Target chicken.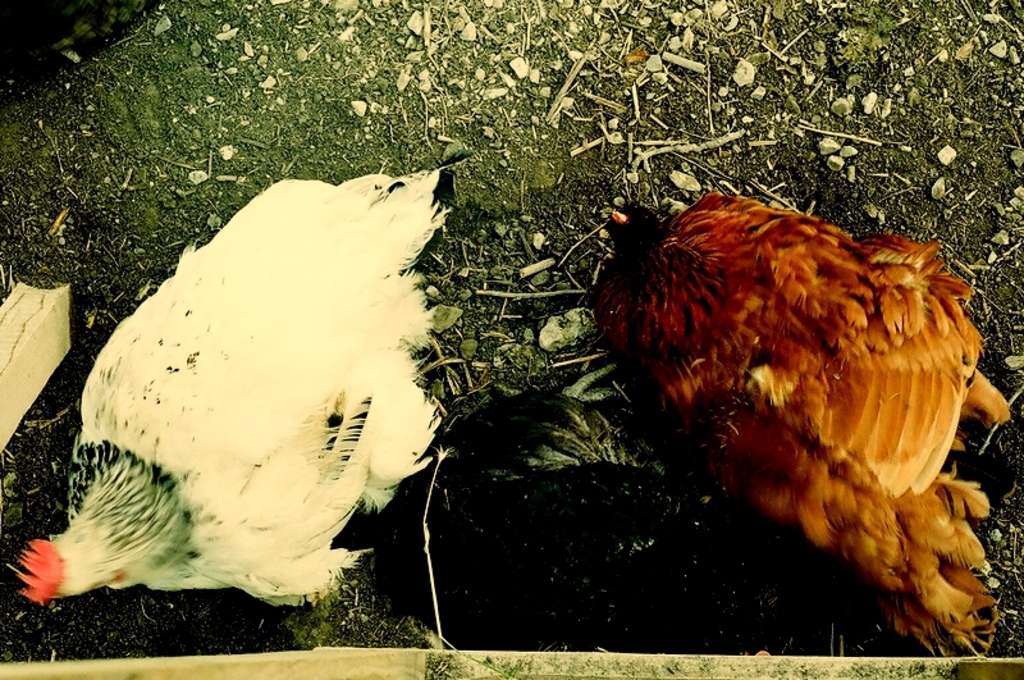
Target region: 1/143/474/634.
